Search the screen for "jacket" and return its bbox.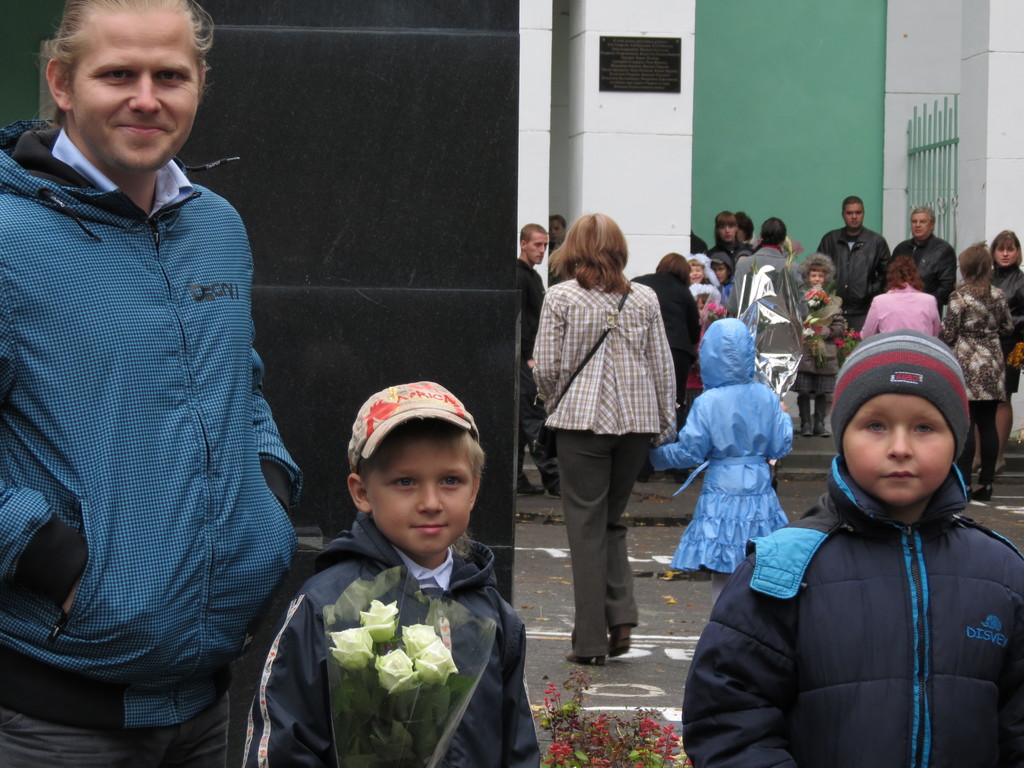
Found: left=813, top=225, right=888, bottom=304.
